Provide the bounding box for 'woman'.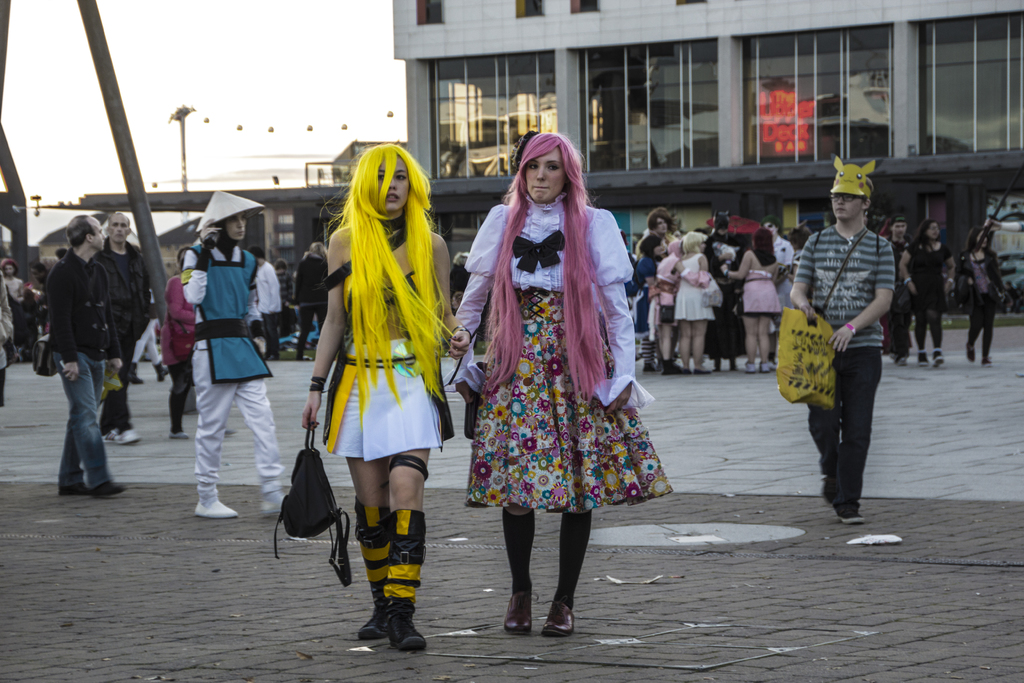
bbox=(24, 257, 60, 382).
